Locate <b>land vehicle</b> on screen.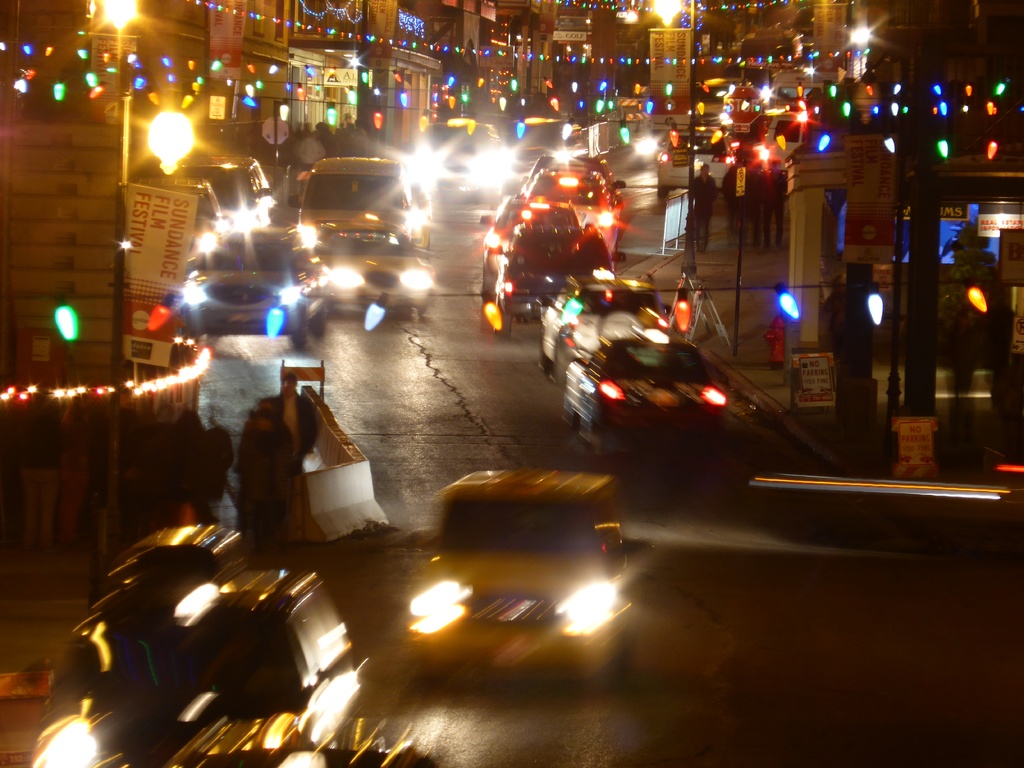
On screen at (x1=404, y1=466, x2=653, y2=676).
